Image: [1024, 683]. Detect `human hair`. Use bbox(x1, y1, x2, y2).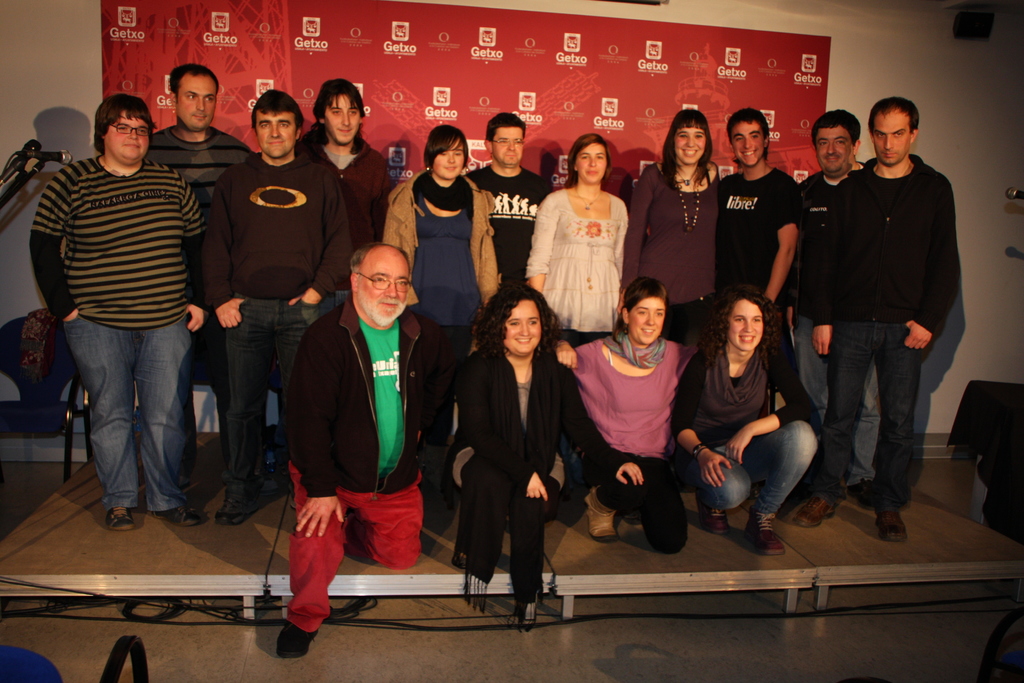
bbox(729, 110, 770, 156).
